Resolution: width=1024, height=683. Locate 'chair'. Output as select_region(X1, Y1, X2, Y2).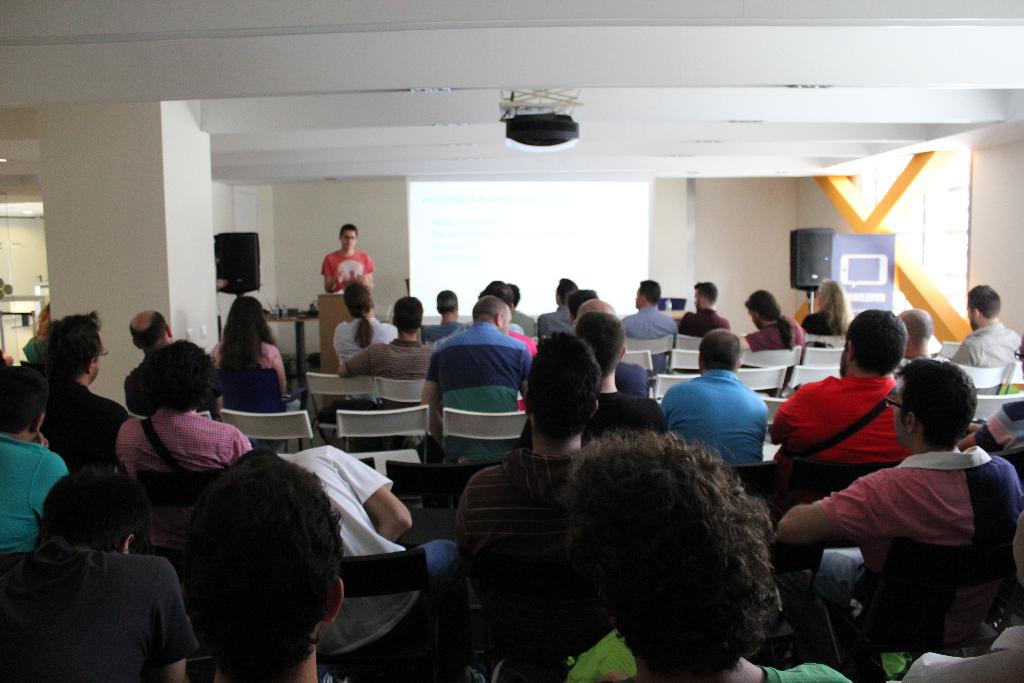
select_region(129, 409, 212, 416).
